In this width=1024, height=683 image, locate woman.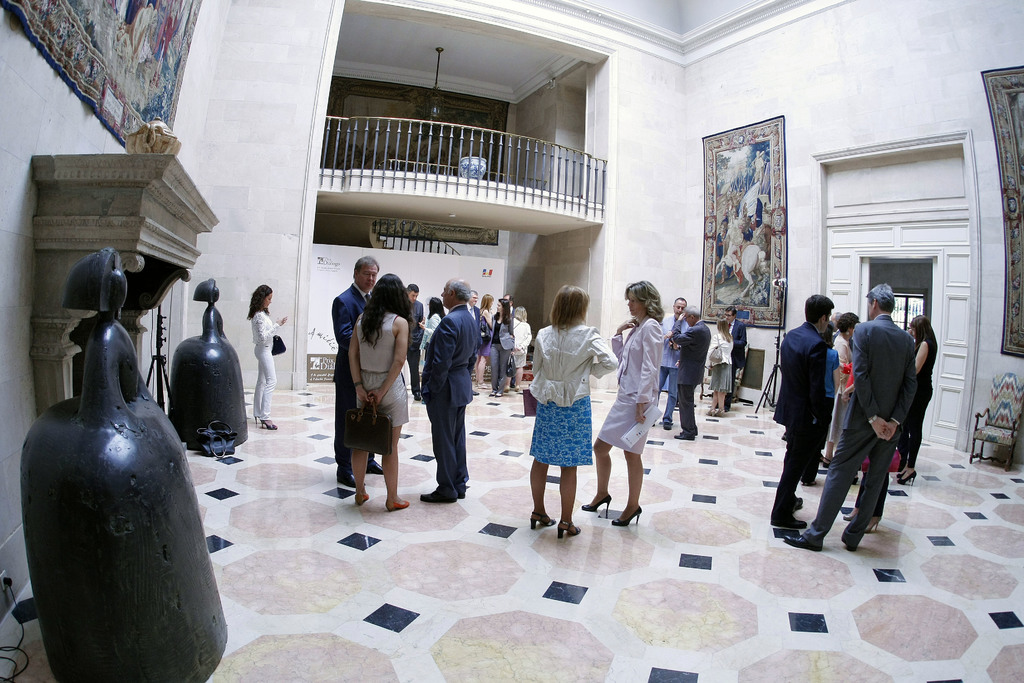
Bounding box: (247,276,289,426).
